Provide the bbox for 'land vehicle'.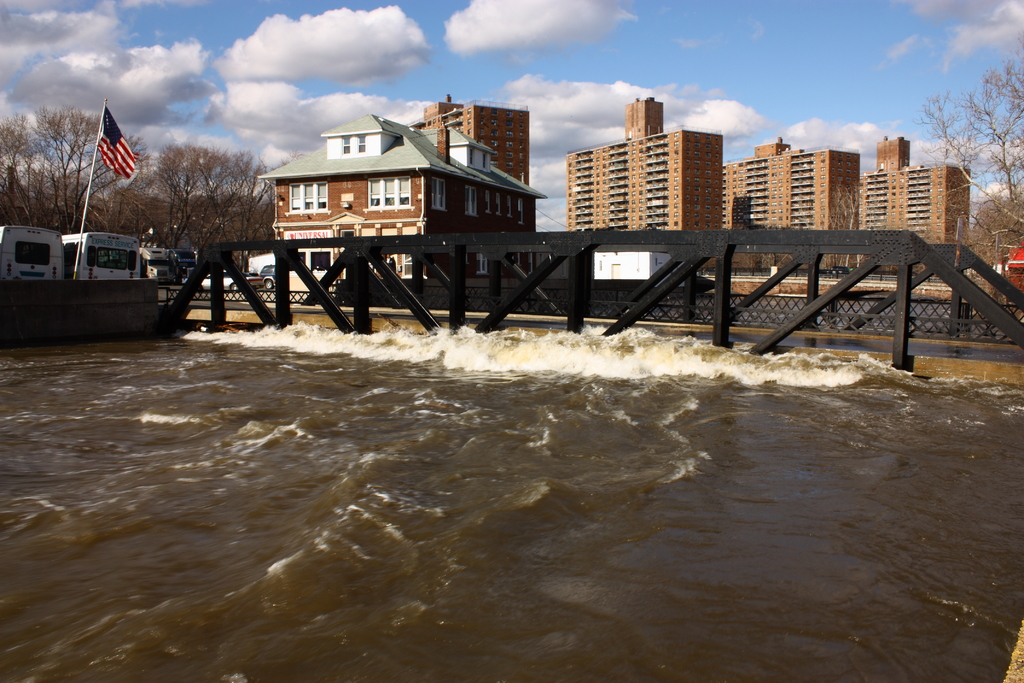
box(198, 266, 243, 297).
